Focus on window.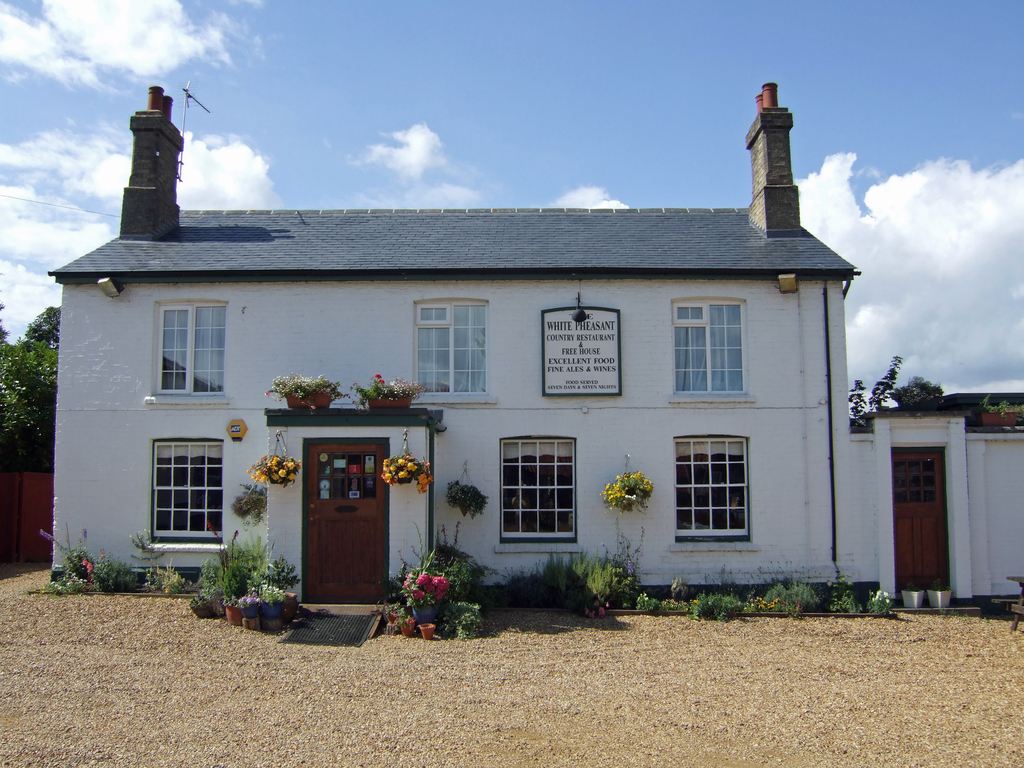
Focused at x1=410, y1=294, x2=497, y2=408.
